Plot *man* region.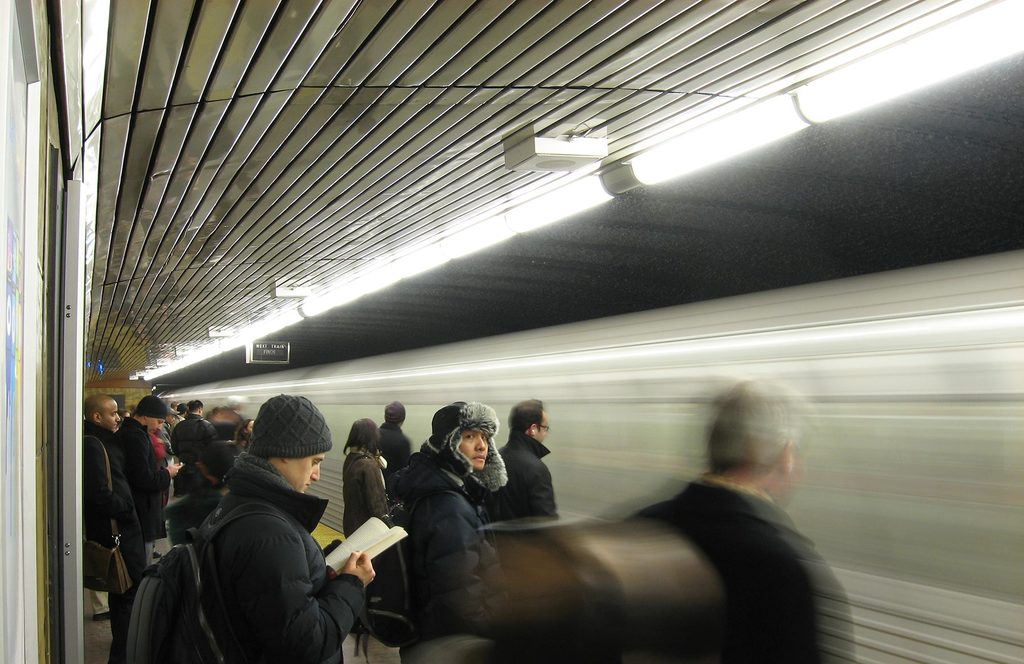
Plotted at {"x1": 79, "y1": 395, "x2": 153, "y2": 663}.
